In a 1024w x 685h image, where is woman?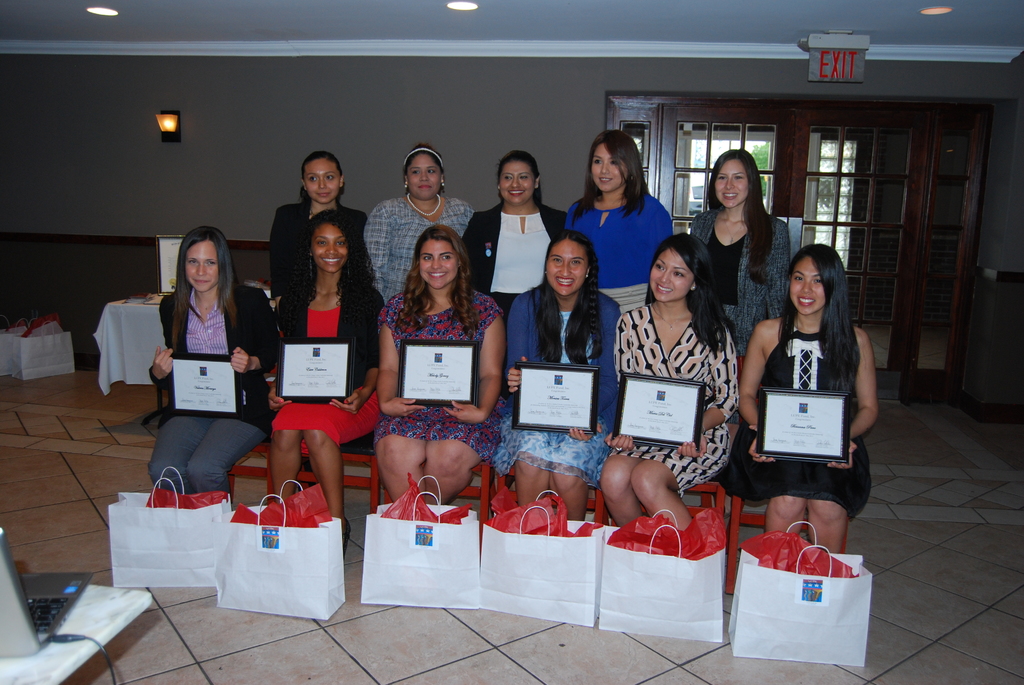
264/207/387/539.
